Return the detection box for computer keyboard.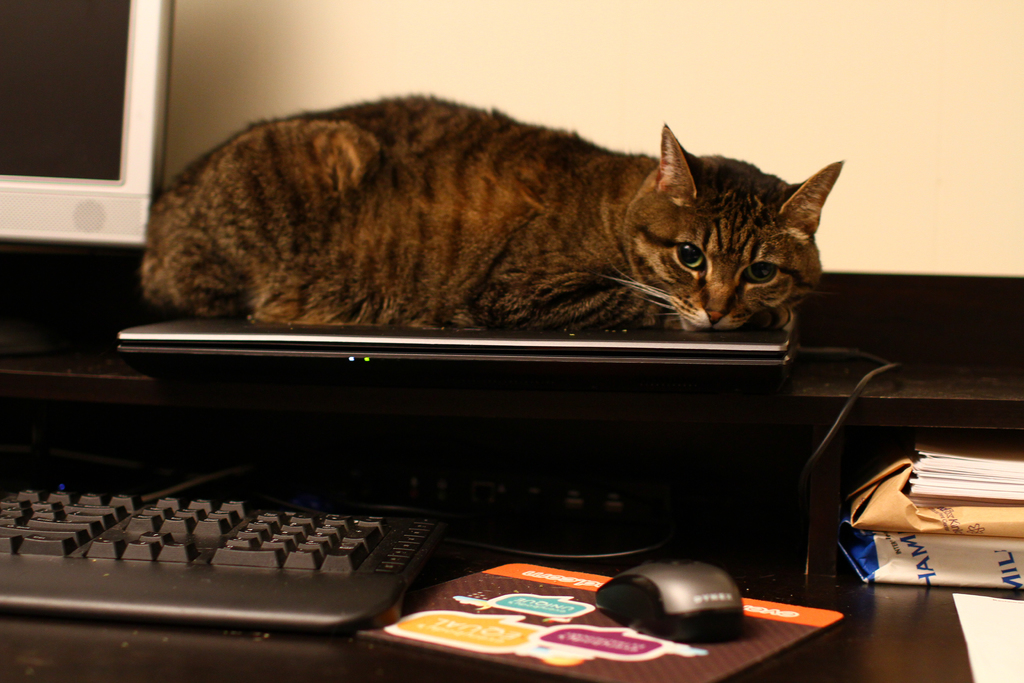
(left=0, top=488, right=451, bottom=632).
